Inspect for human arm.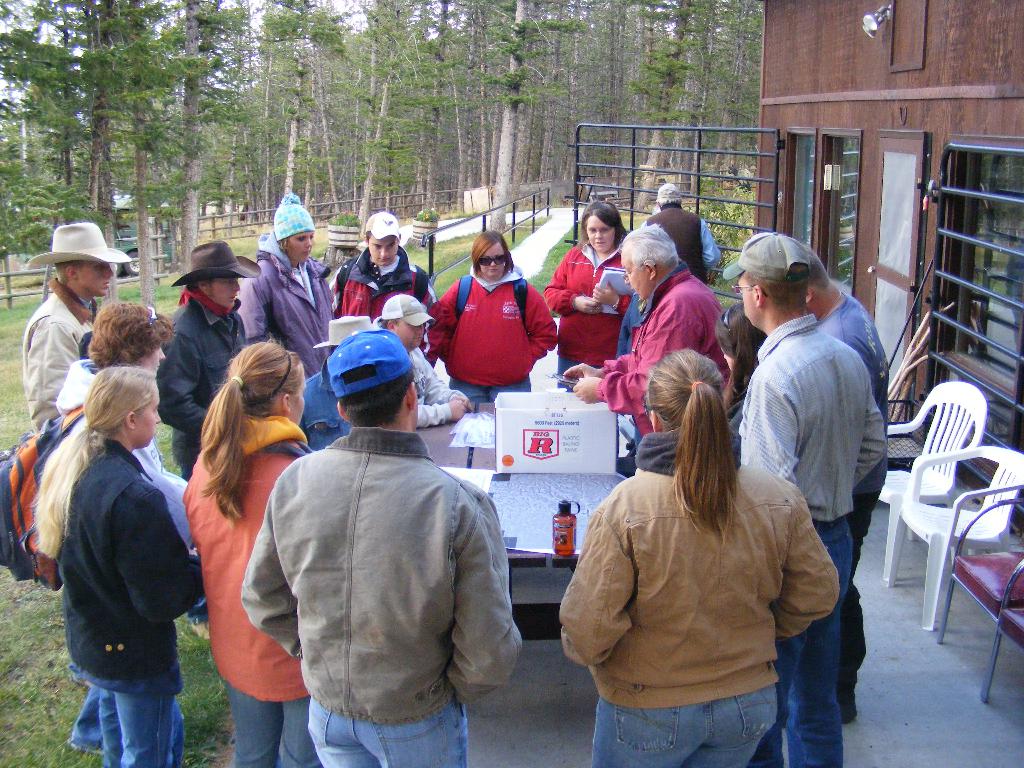
Inspection: [563,351,629,381].
